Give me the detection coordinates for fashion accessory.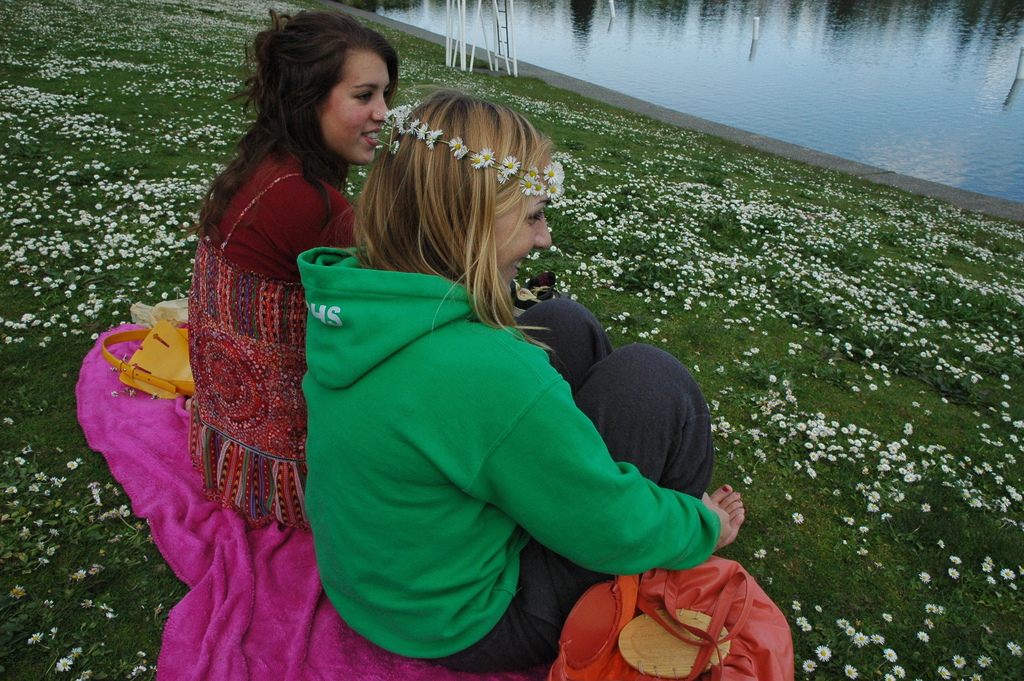
pyautogui.locateOnScreen(380, 96, 568, 200).
